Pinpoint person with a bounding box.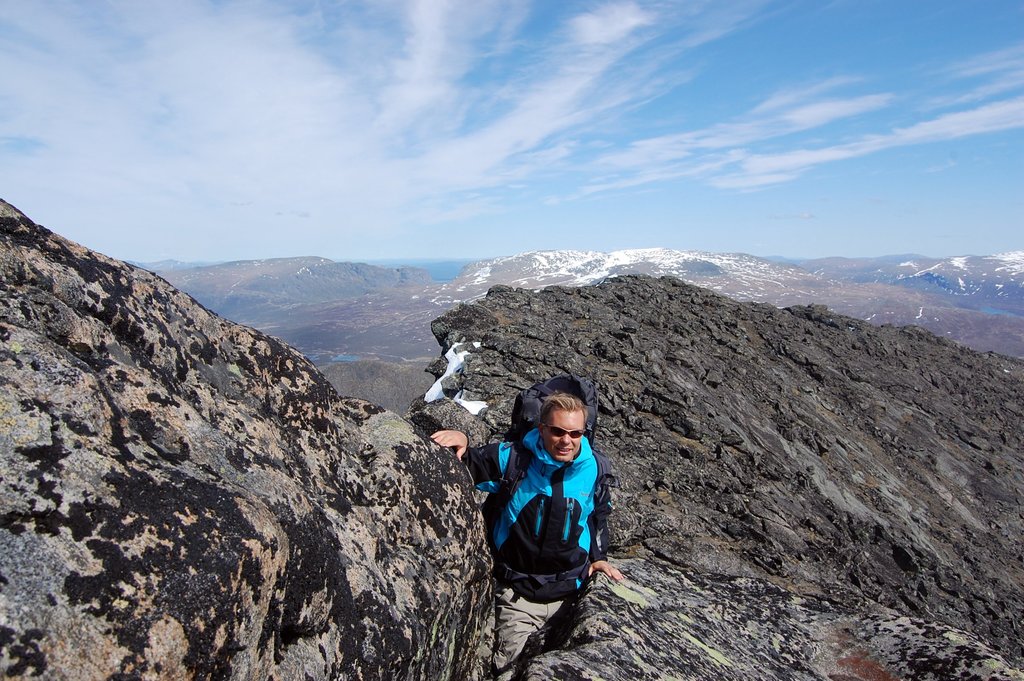
crop(472, 373, 622, 644).
